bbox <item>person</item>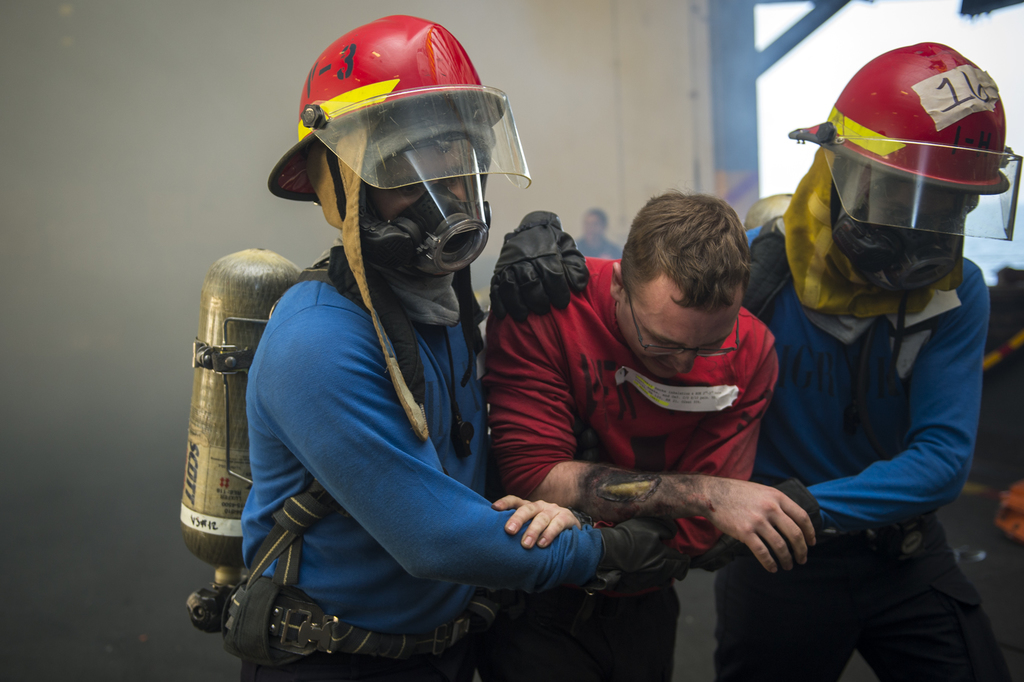
732:41:1023:681
